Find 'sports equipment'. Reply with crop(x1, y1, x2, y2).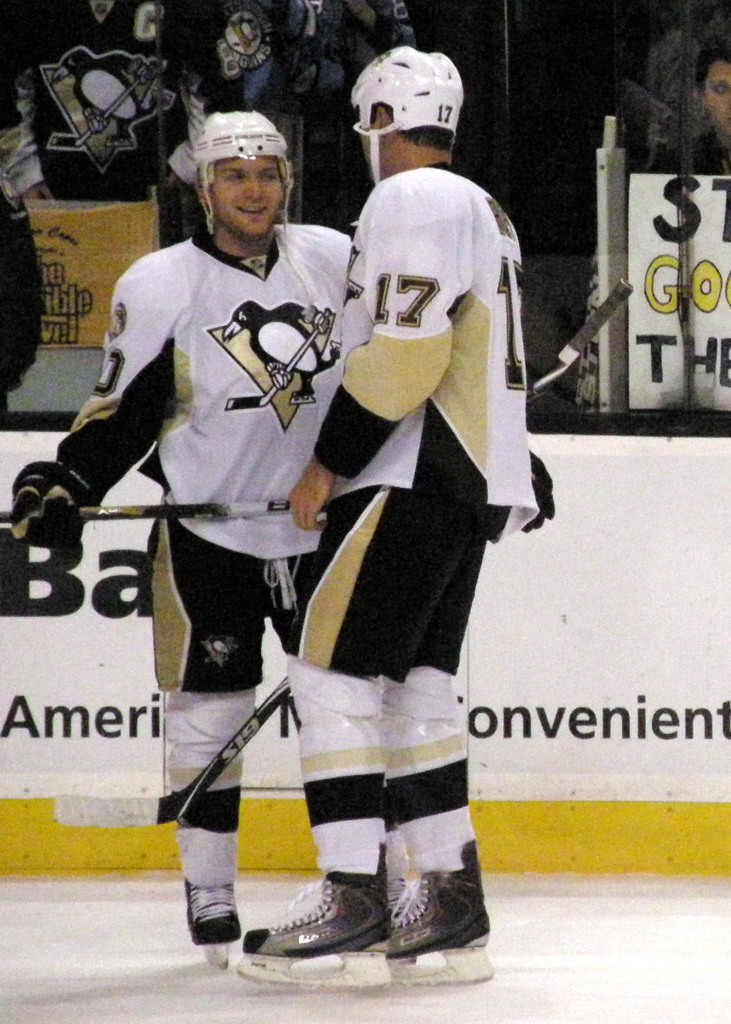
crop(355, 43, 462, 183).
